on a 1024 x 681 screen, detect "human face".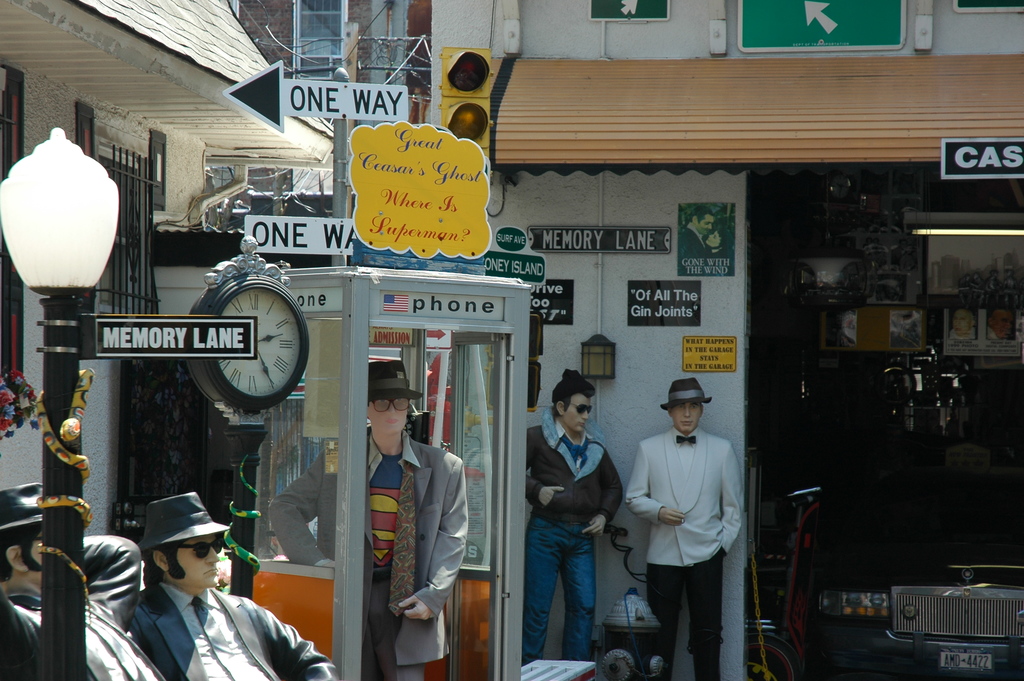
select_region(663, 402, 702, 435).
